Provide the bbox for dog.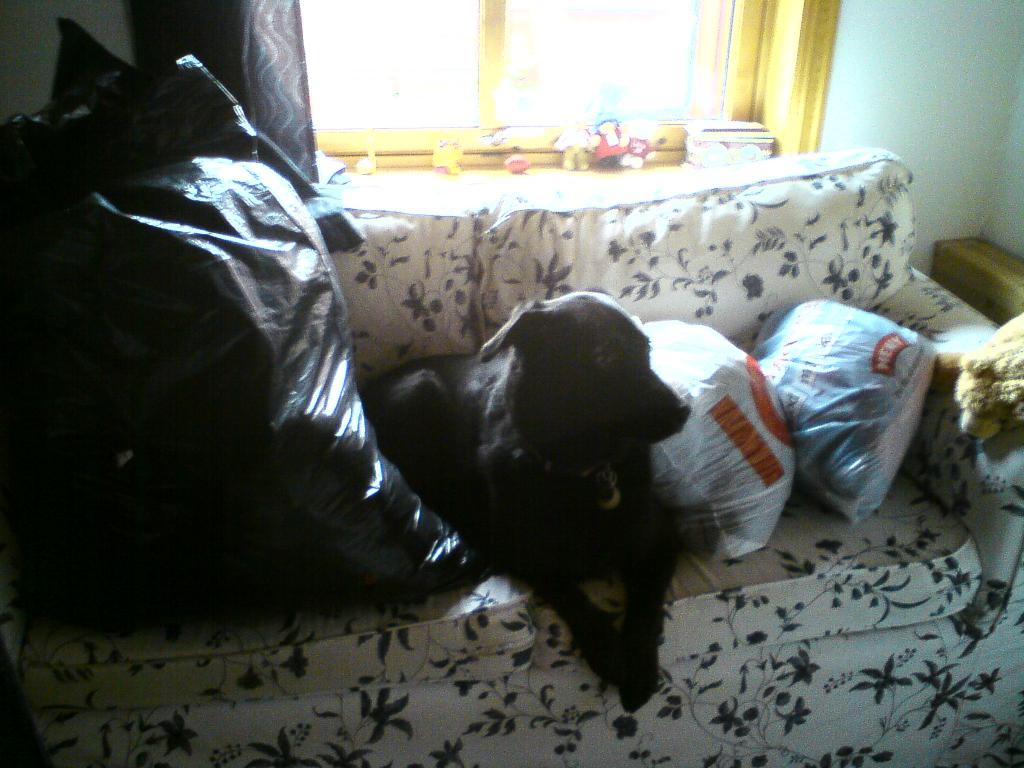
Rect(358, 291, 694, 716).
